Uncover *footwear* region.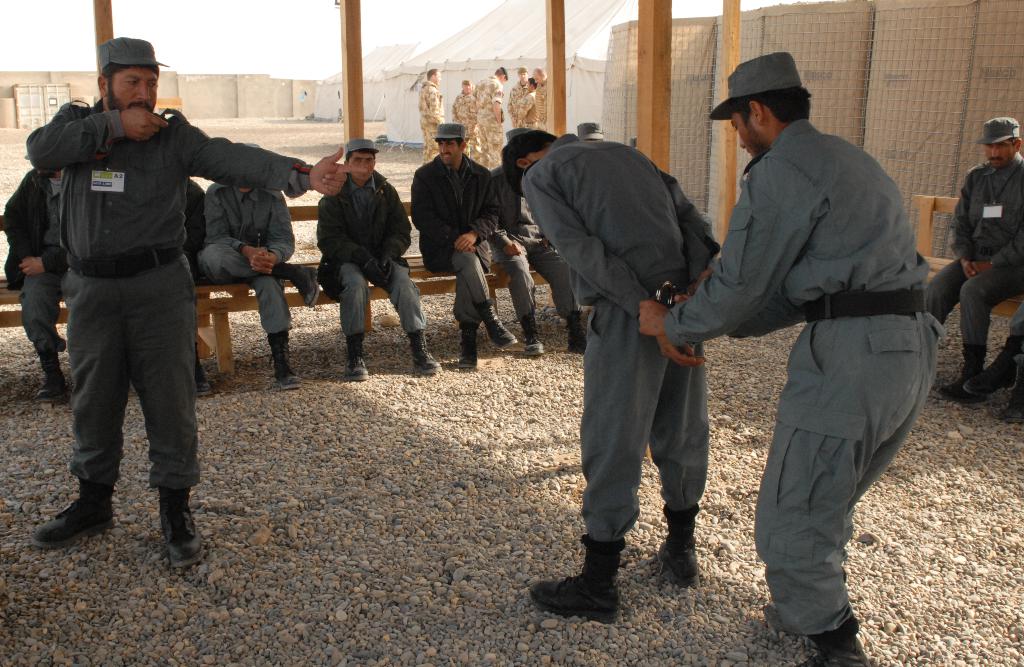
Uncovered: <bbox>524, 312, 545, 358</bbox>.
